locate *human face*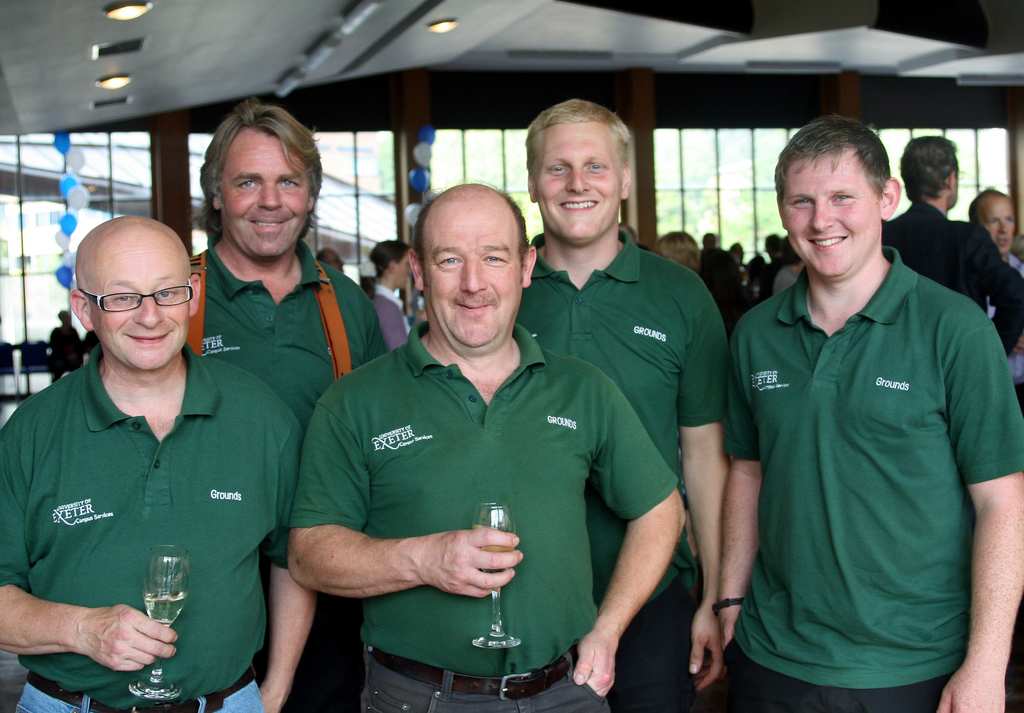
bbox=(86, 242, 191, 363)
